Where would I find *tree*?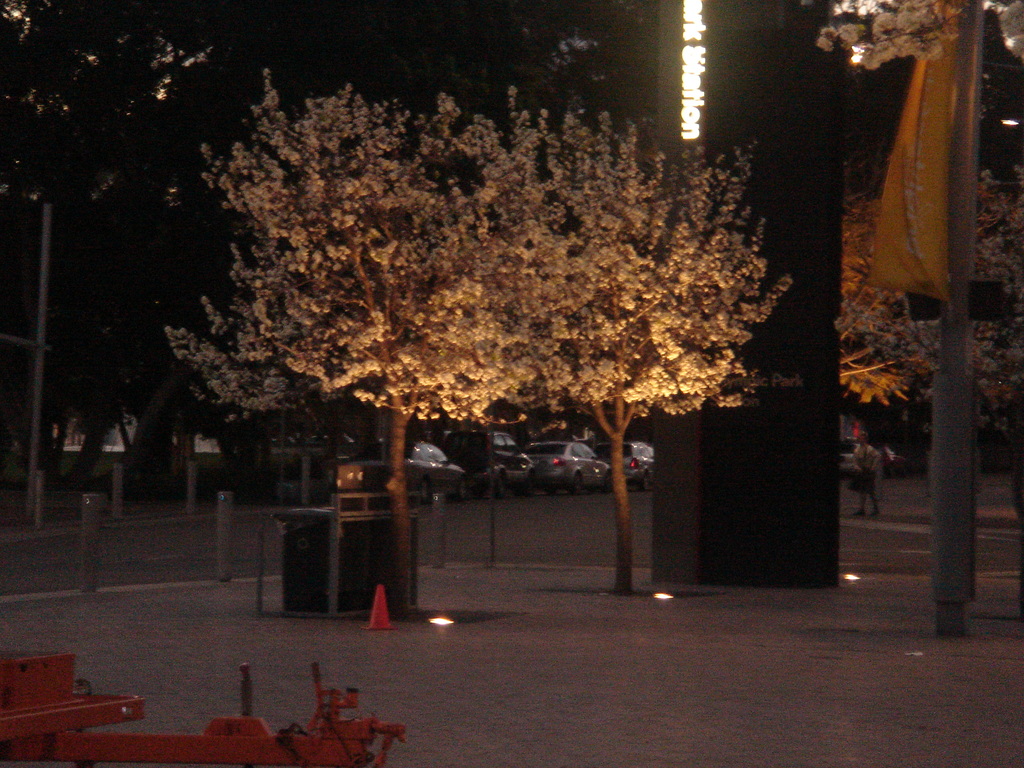
At bbox=(790, 0, 1023, 86).
